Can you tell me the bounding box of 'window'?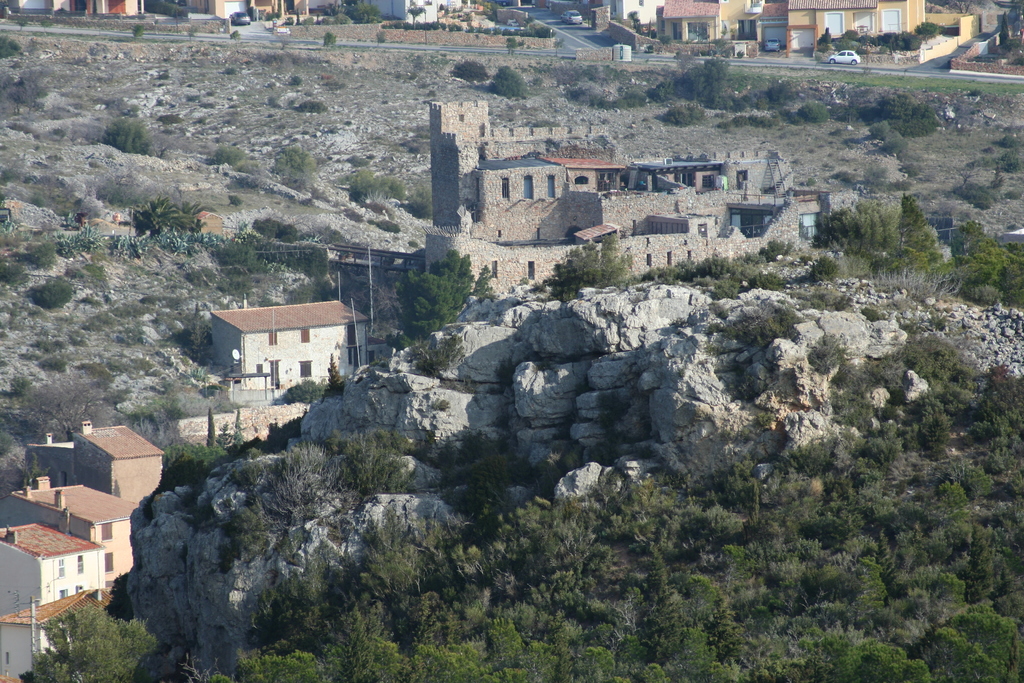
(x1=854, y1=16, x2=872, y2=34).
